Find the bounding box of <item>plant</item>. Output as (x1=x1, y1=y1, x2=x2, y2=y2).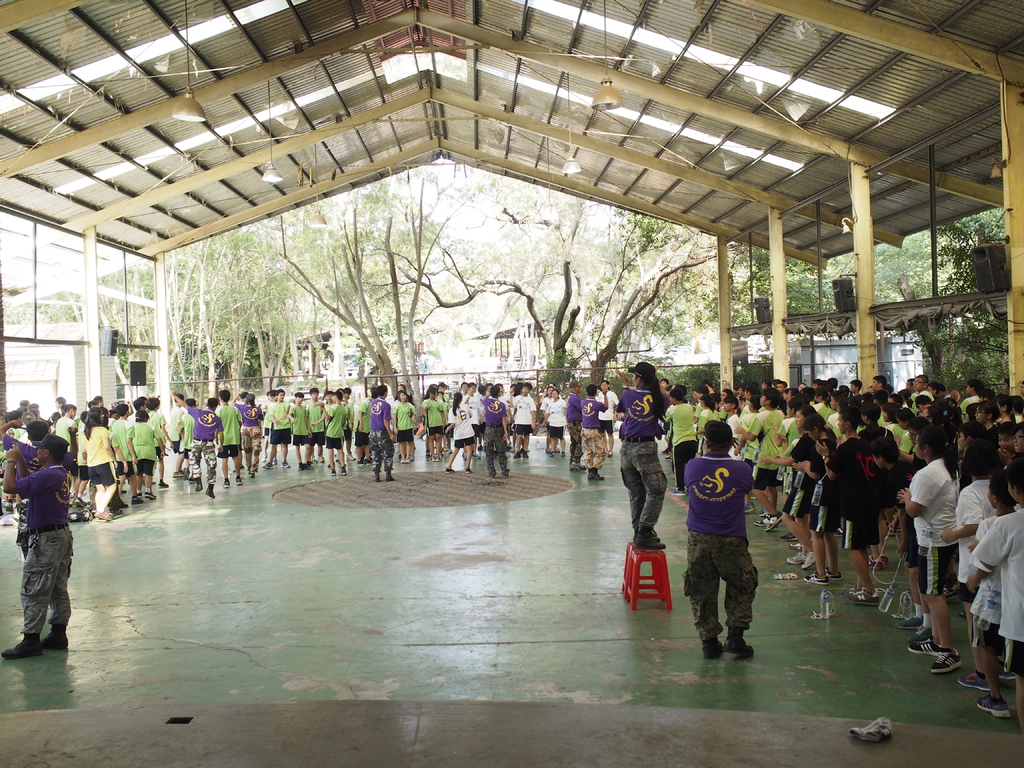
(x1=169, y1=374, x2=190, y2=401).
